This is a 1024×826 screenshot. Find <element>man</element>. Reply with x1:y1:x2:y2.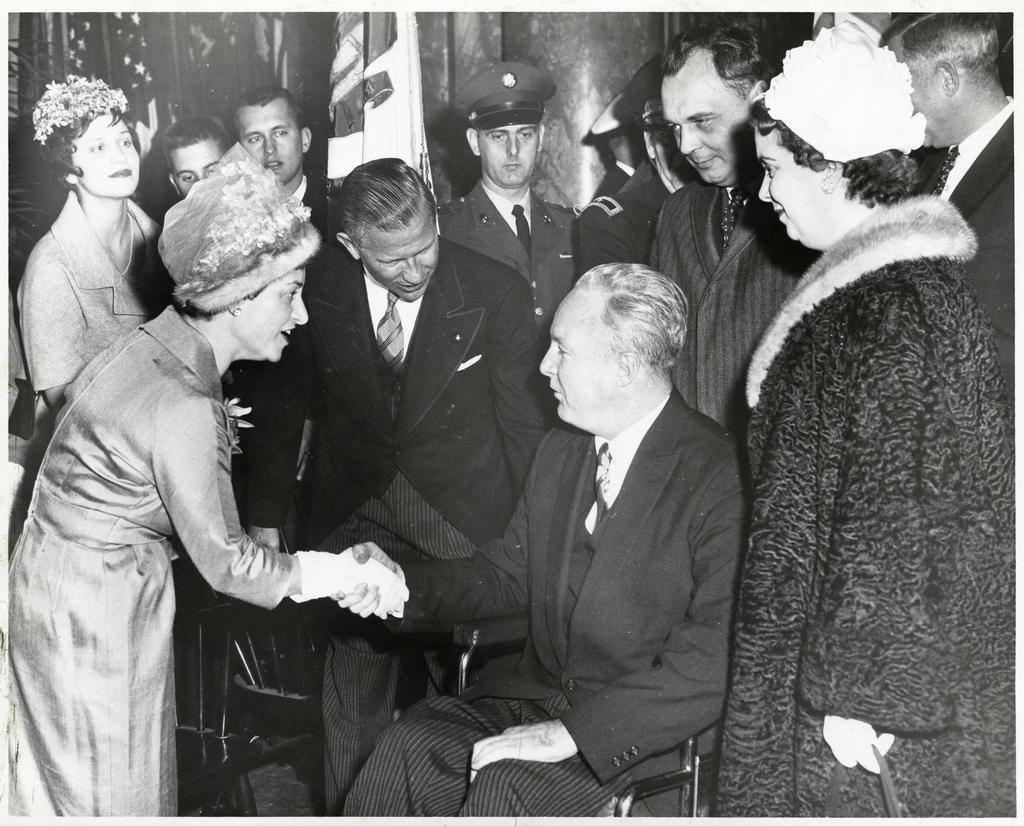
435:55:581:328.
